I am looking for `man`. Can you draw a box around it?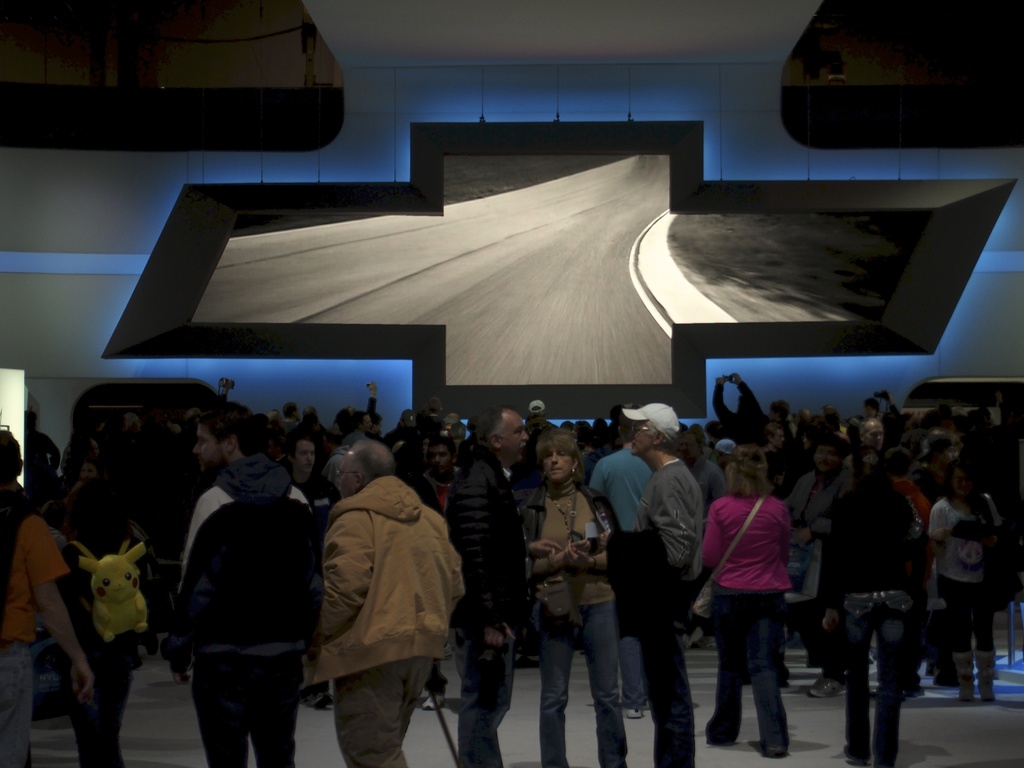
Sure, the bounding box is <bbox>591, 404, 657, 708</bbox>.
